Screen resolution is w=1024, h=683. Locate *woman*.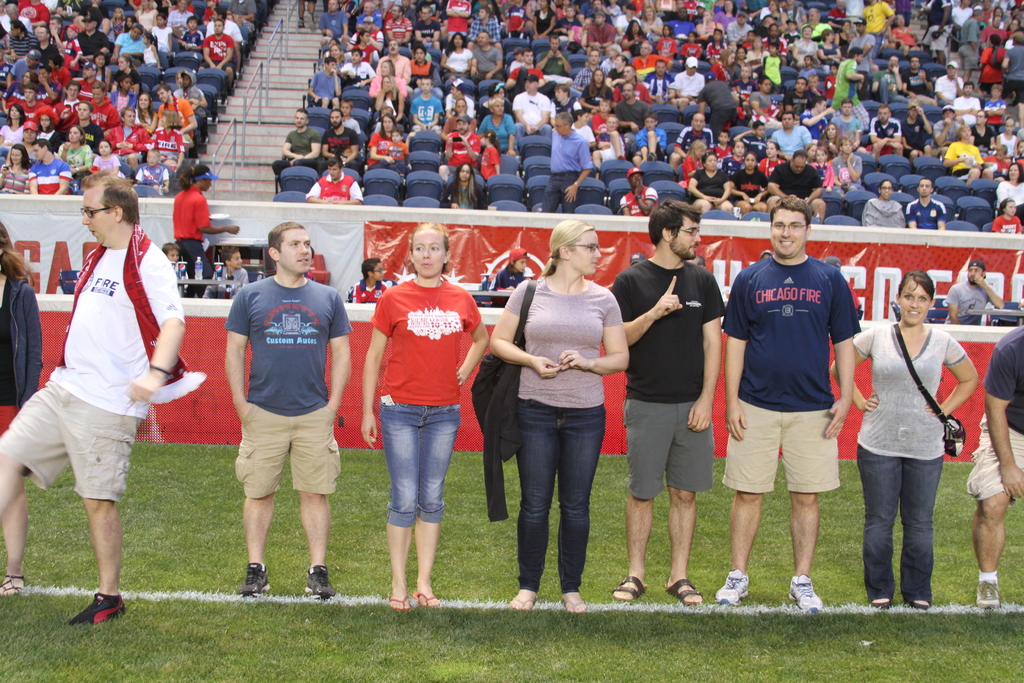
detection(0, 102, 26, 147).
